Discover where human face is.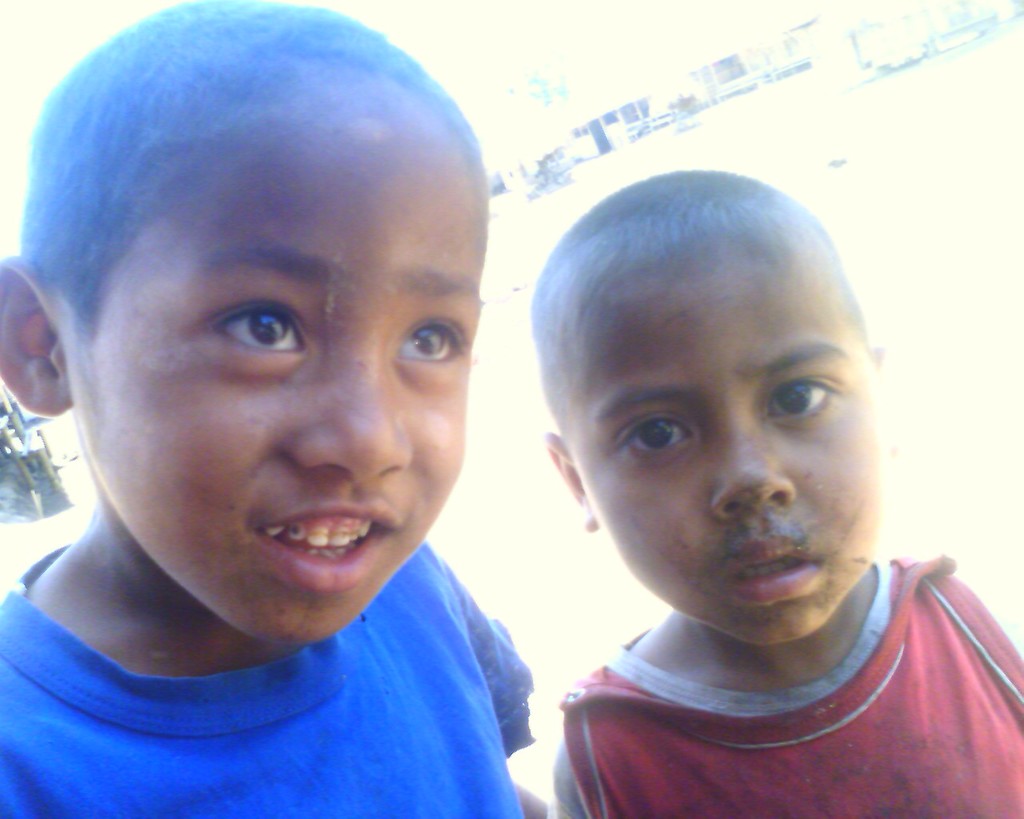
Discovered at x1=550 y1=326 x2=866 y2=643.
